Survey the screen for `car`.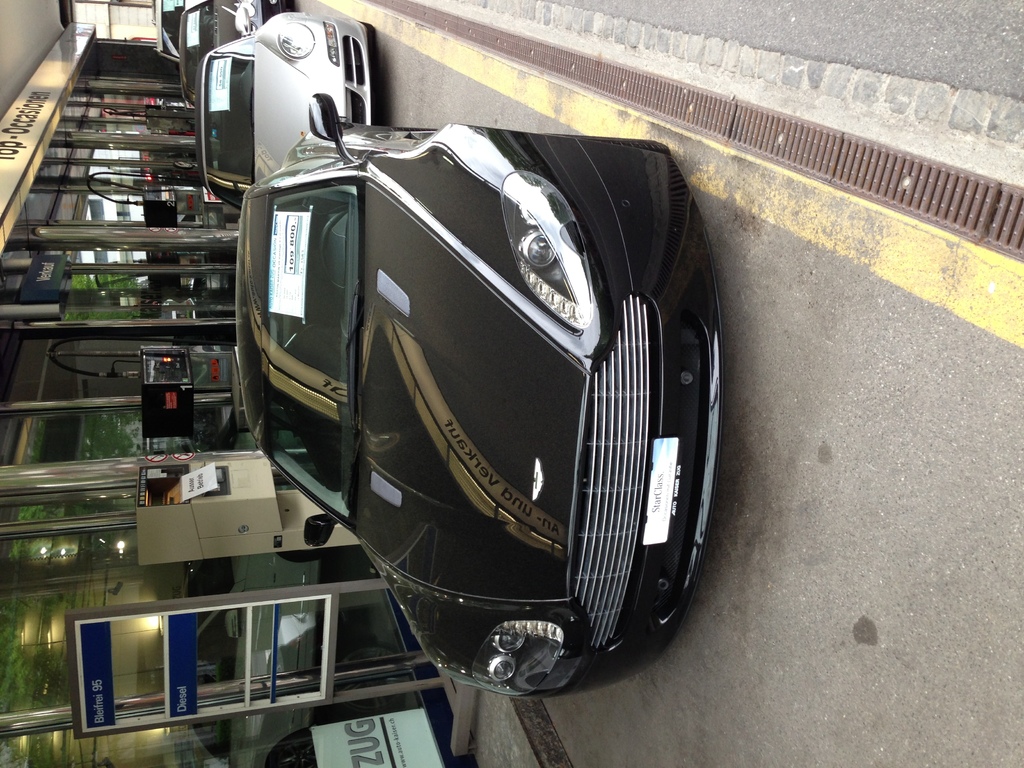
Survey found: region(238, 94, 725, 700).
